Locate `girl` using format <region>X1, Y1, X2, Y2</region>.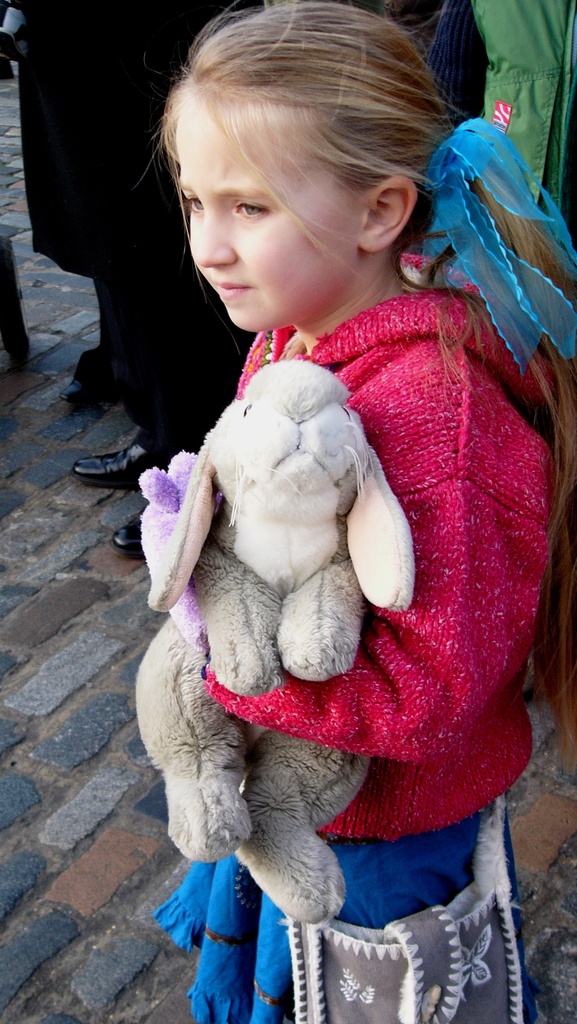
<region>128, 0, 576, 1023</region>.
